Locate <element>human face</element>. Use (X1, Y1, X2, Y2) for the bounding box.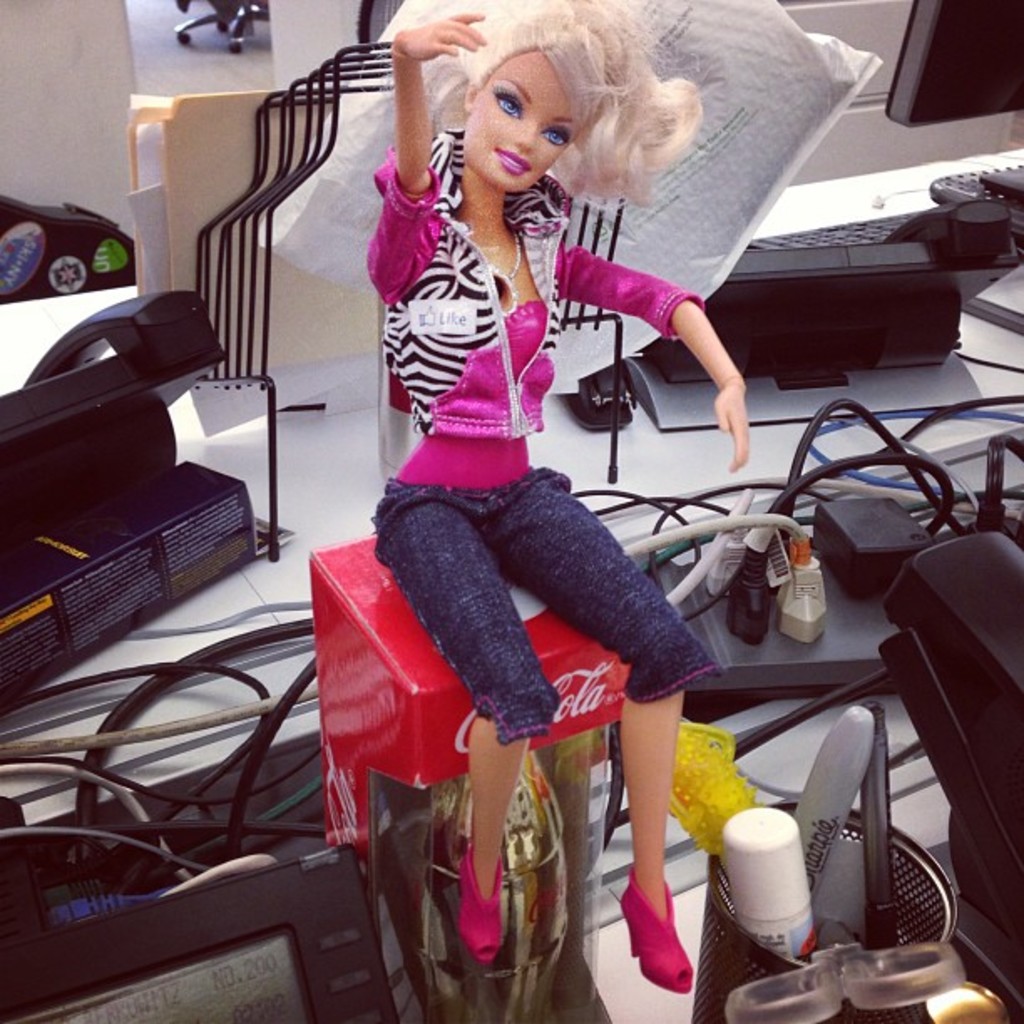
(460, 45, 574, 187).
